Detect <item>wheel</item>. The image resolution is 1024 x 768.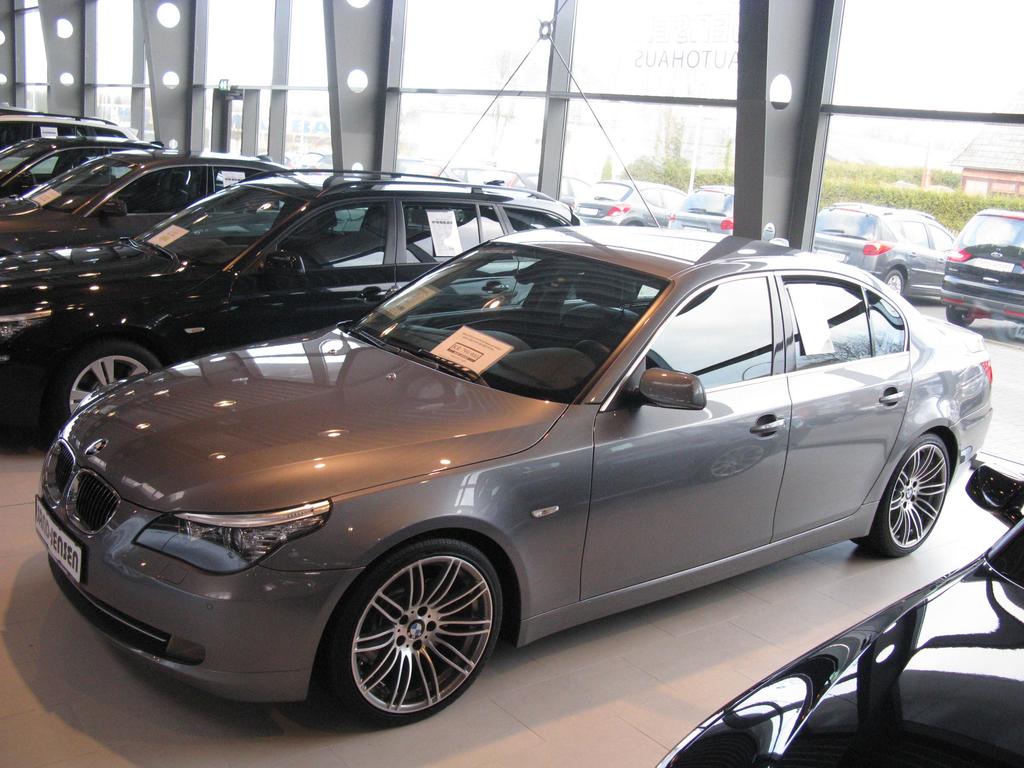
l=856, t=429, r=948, b=556.
